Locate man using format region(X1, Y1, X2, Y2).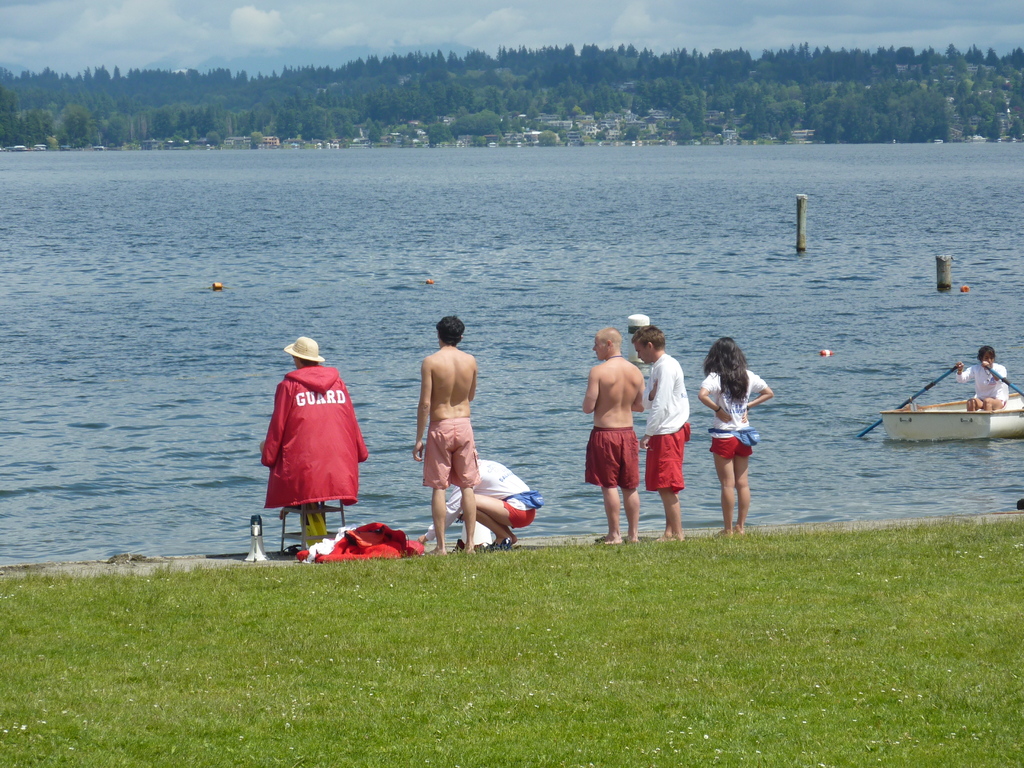
region(955, 346, 1008, 412).
